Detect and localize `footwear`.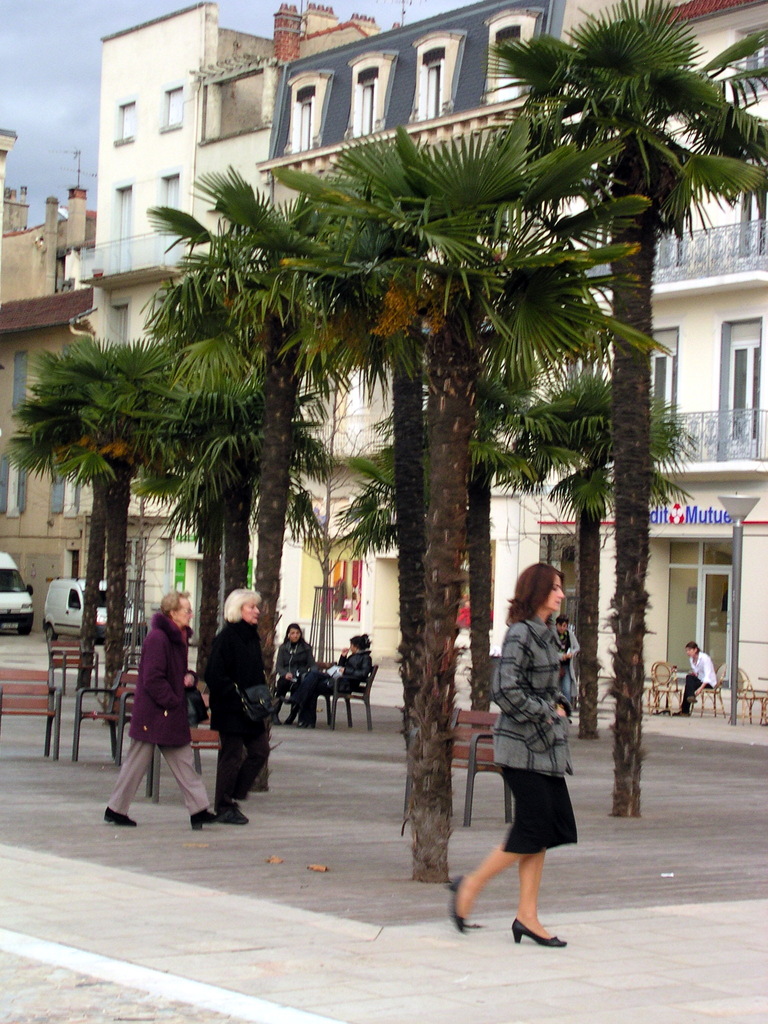
Localized at 508:913:565:948.
